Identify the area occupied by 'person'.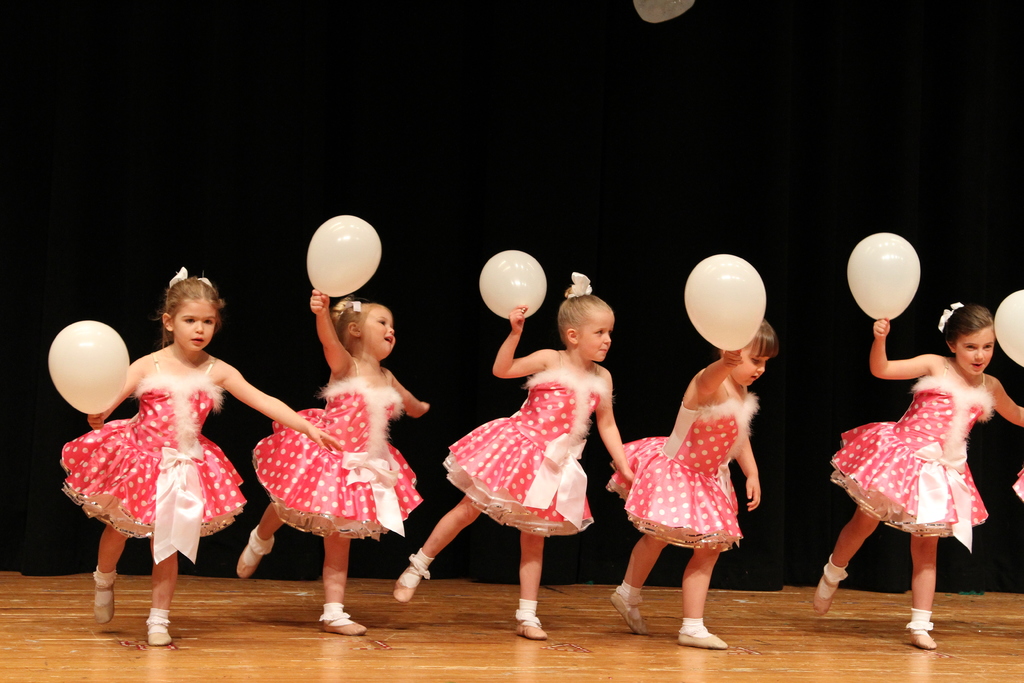
Area: Rect(602, 320, 784, 653).
